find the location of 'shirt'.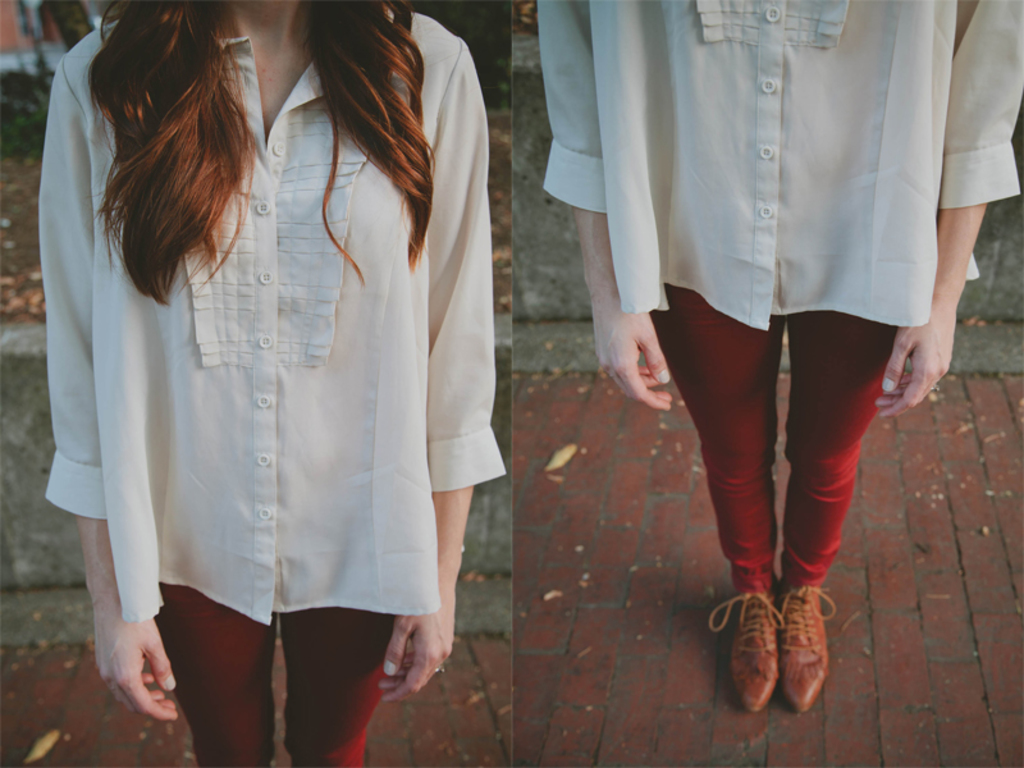
Location: (536,0,1023,343).
